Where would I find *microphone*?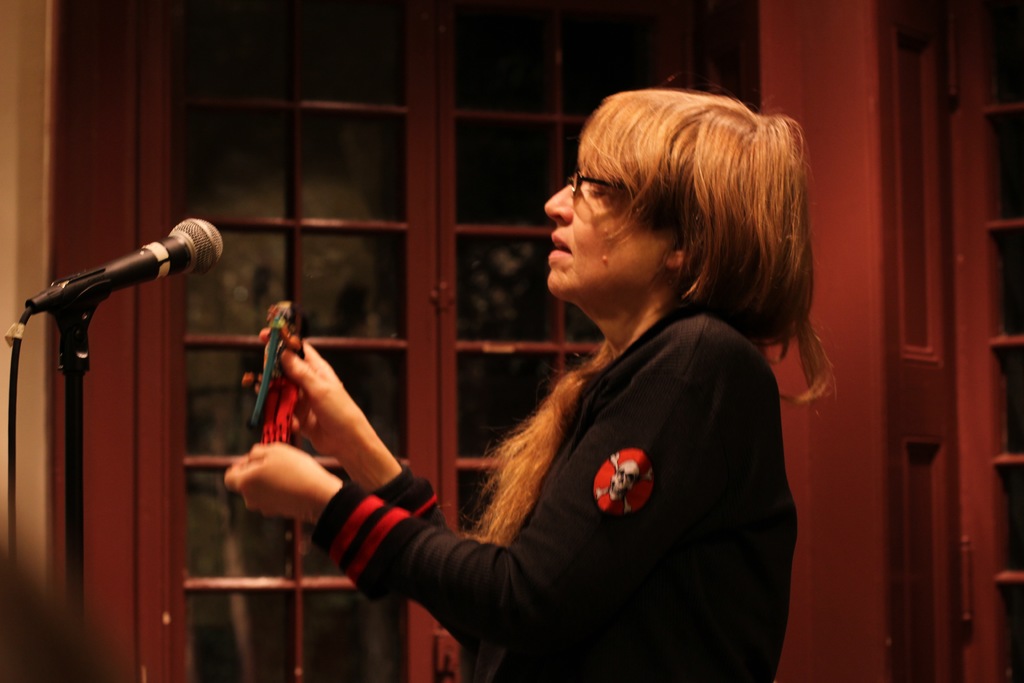
At [28,217,218,350].
